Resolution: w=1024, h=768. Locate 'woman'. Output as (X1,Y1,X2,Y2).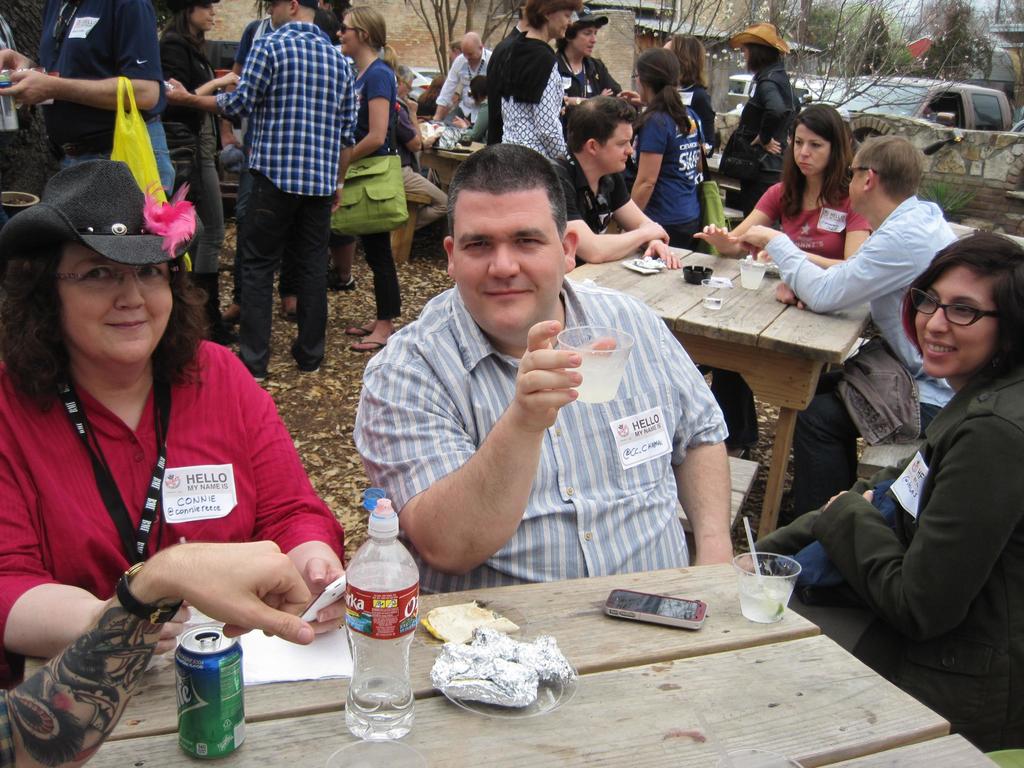
(554,4,646,127).
